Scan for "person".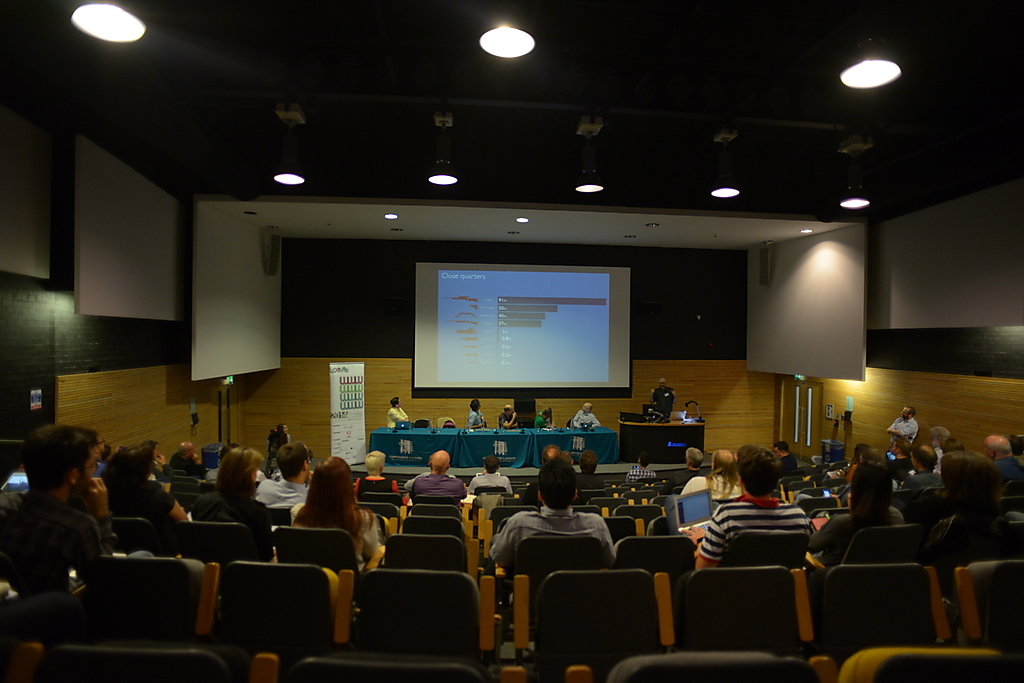
Scan result: bbox=[381, 393, 409, 429].
